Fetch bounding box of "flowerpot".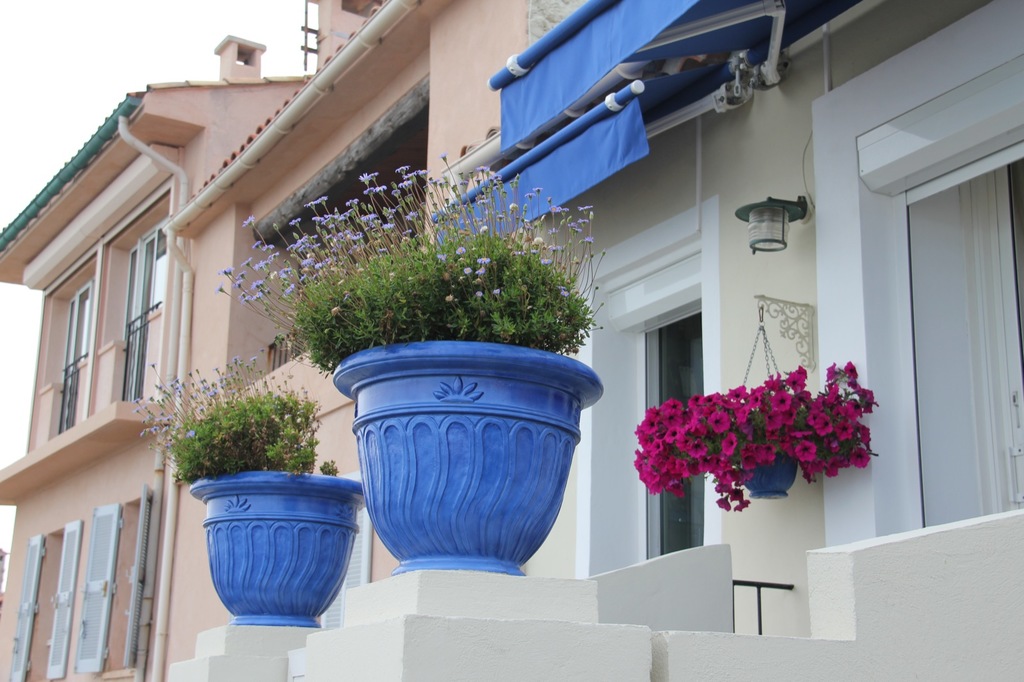
Bbox: detection(189, 472, 366, 624).
